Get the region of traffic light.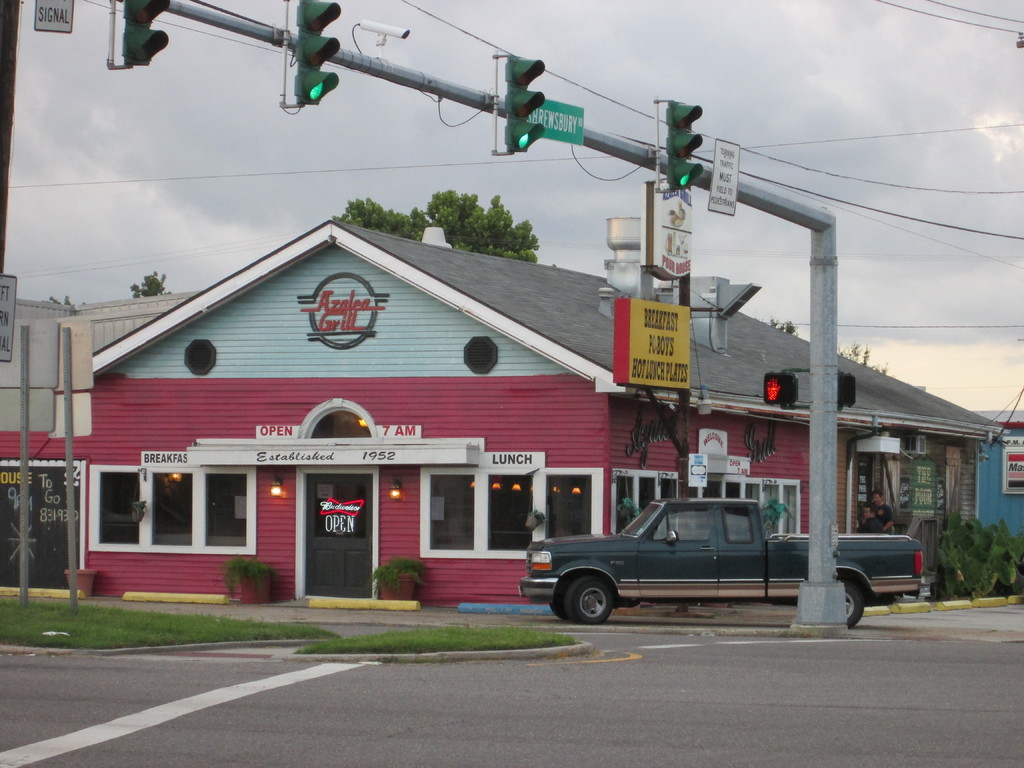
BBox(495, 49, 546, 156).
